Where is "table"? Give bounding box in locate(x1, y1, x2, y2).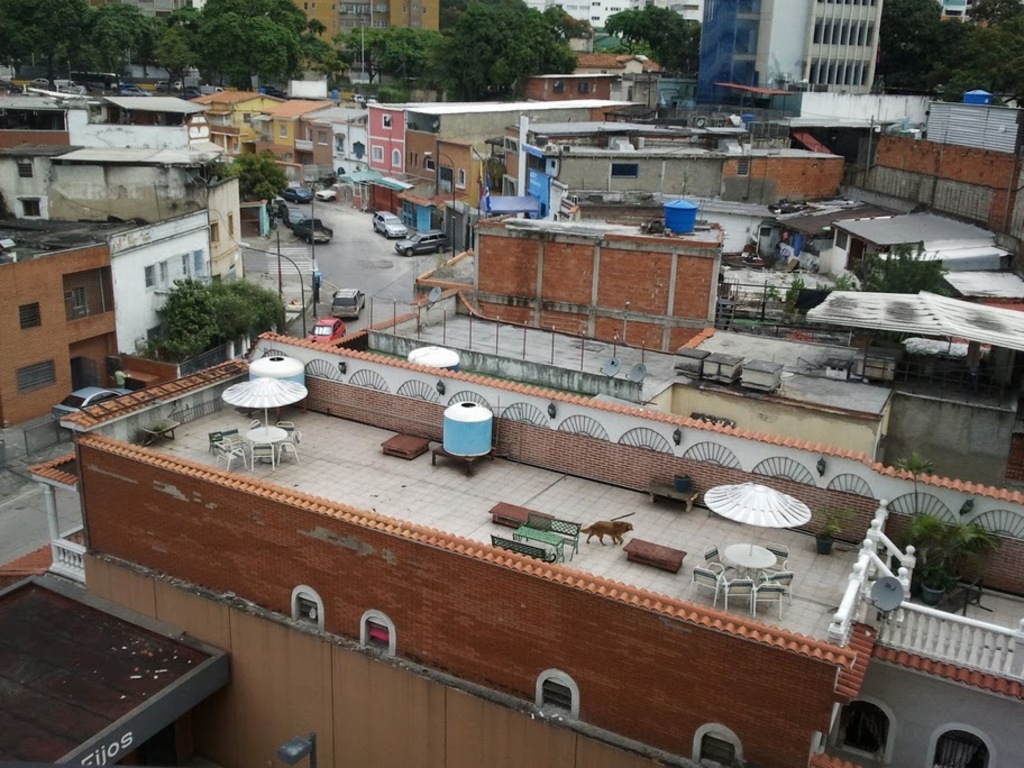
locate(430, 442, 490, 472).
